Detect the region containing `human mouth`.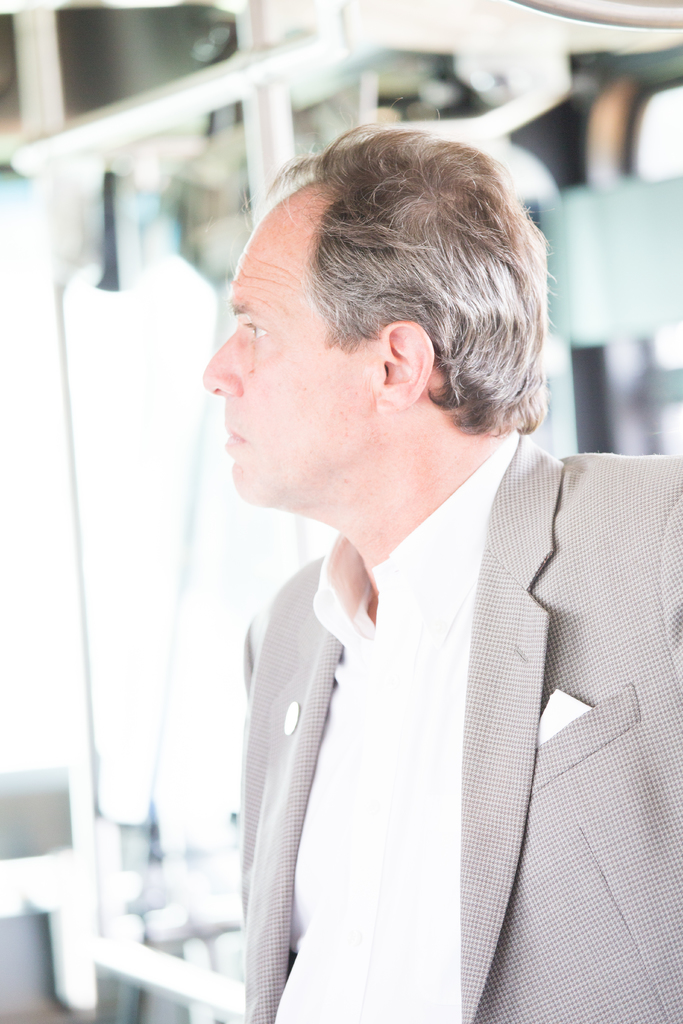
bbox=[226, 424, 247, 448].
